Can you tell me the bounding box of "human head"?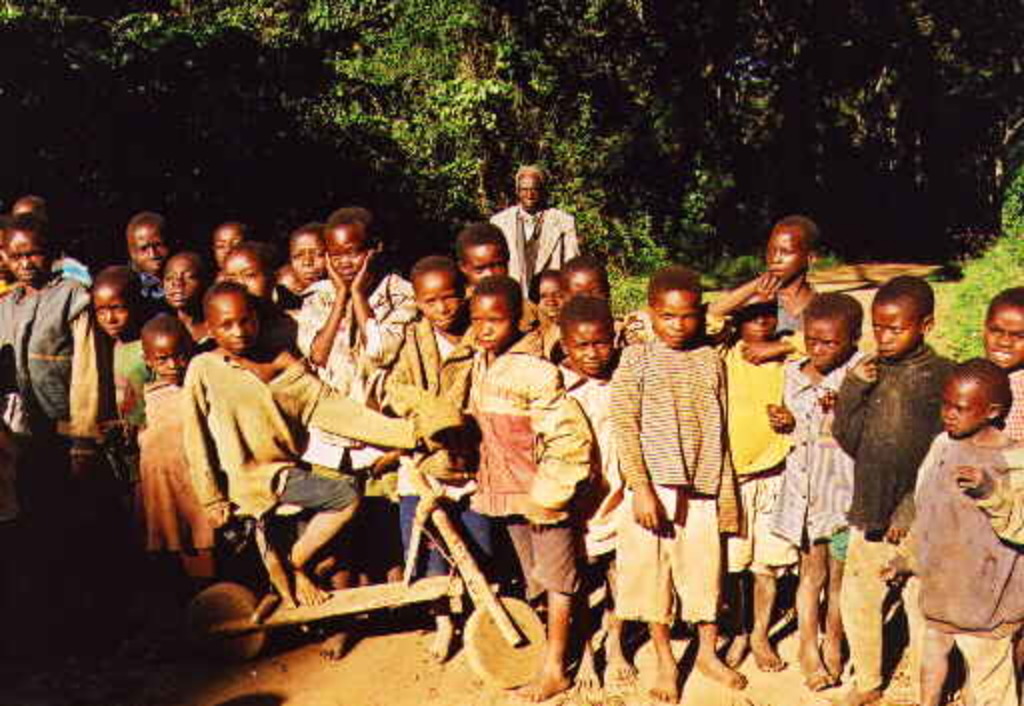
<region>978, 284, 1022, 374</region>.
